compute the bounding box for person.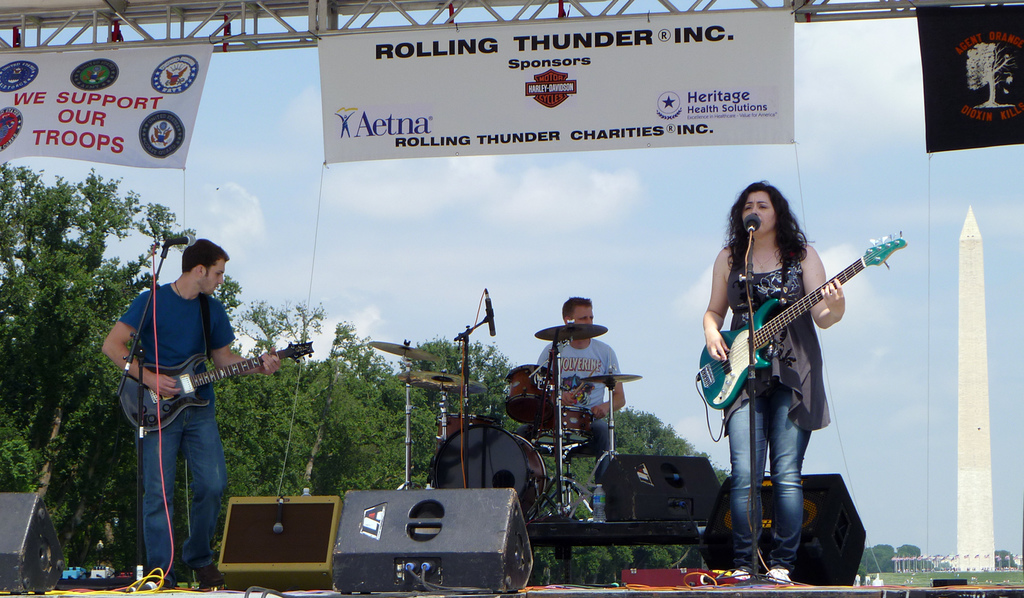
box(532, 293, 627, 504).
